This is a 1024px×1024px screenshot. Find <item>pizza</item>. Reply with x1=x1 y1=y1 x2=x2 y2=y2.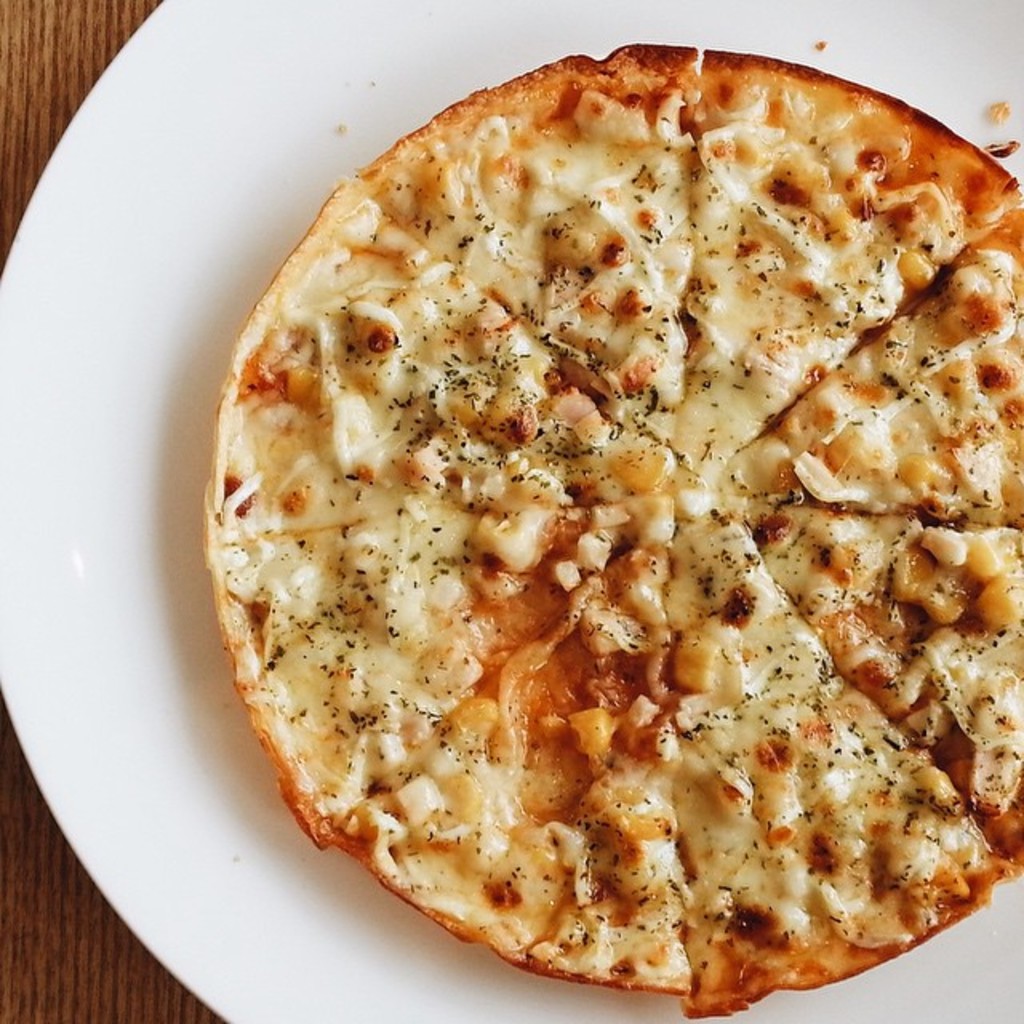
x1=194 y1=37 x2=1022 y2=1010.
